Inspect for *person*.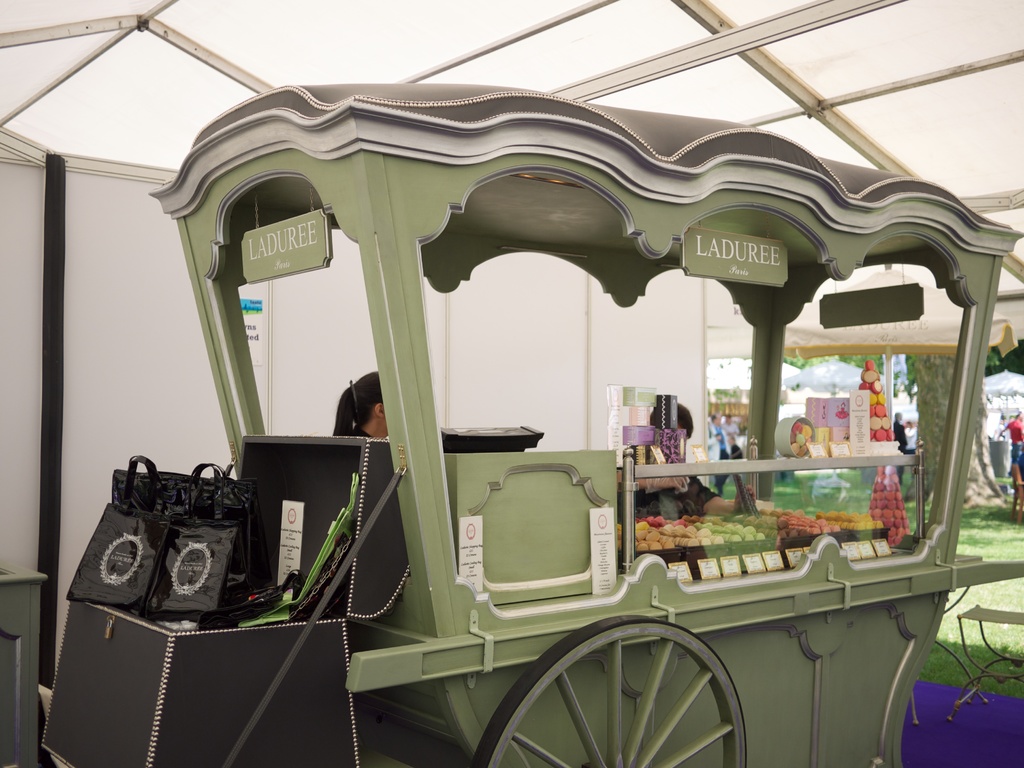
Inspection: <region>706, 409, 732, 495</region>.
